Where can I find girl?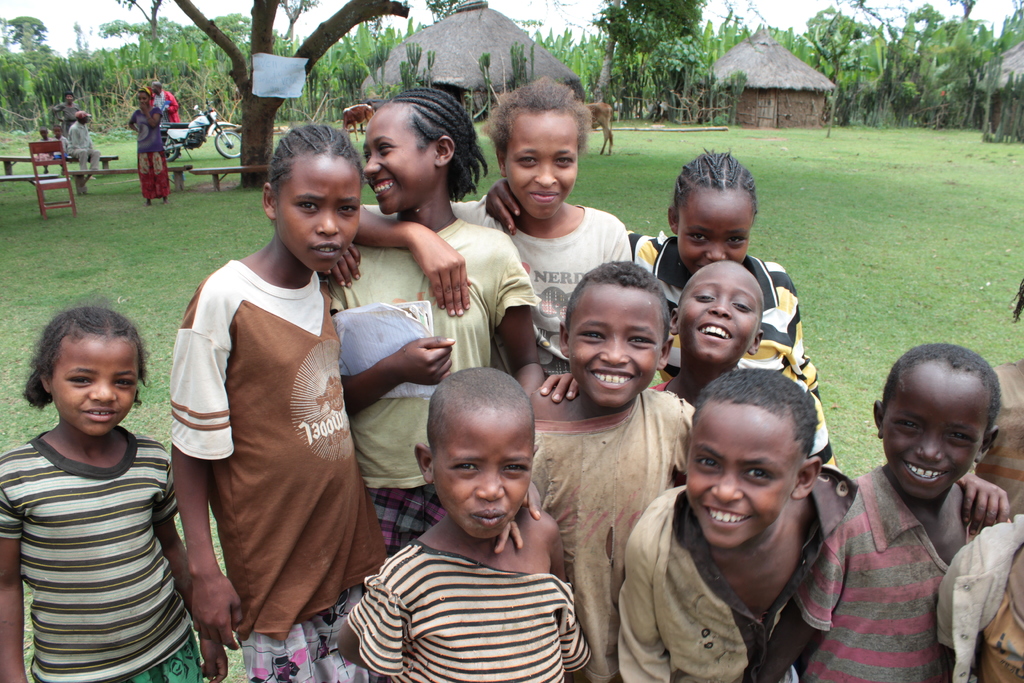
You can find it at select_region(0, 299, 227, 682).
